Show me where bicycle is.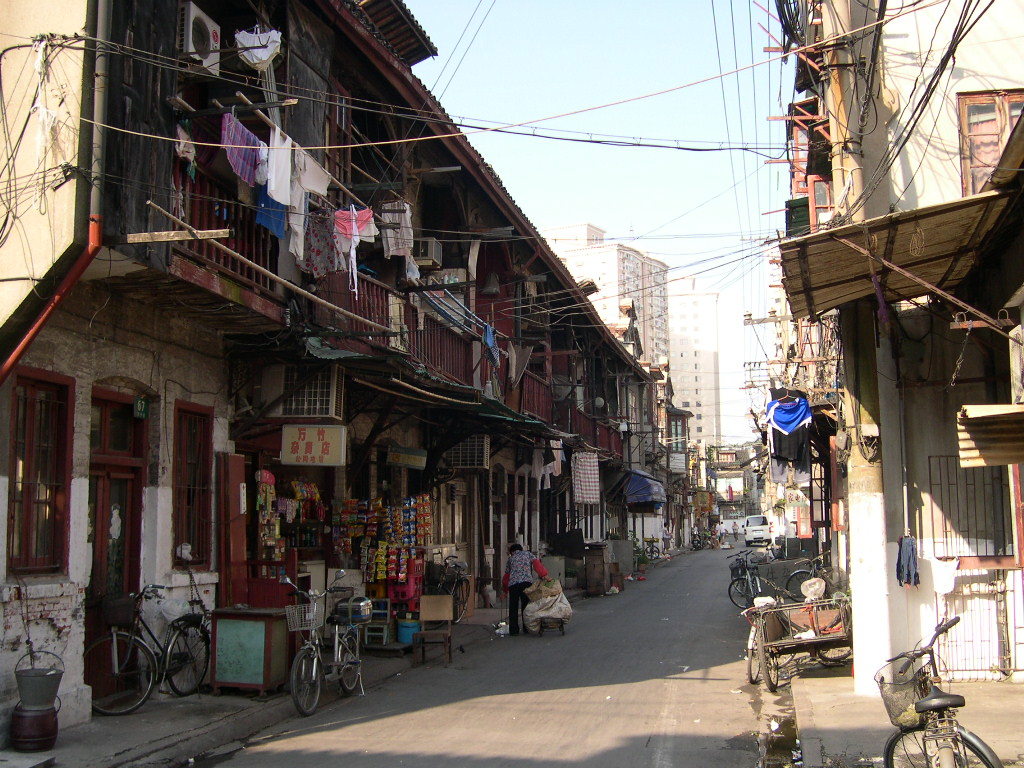
bicycle is at l=876, t=613, r=1007, b=767.
